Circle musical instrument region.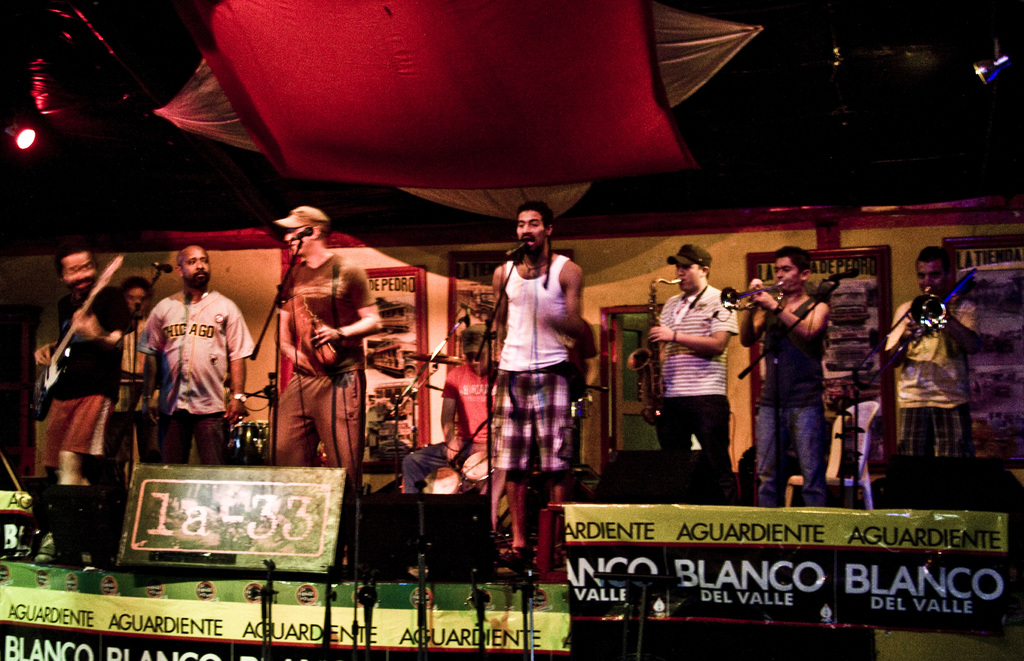
Region: (900,263,978,372).
